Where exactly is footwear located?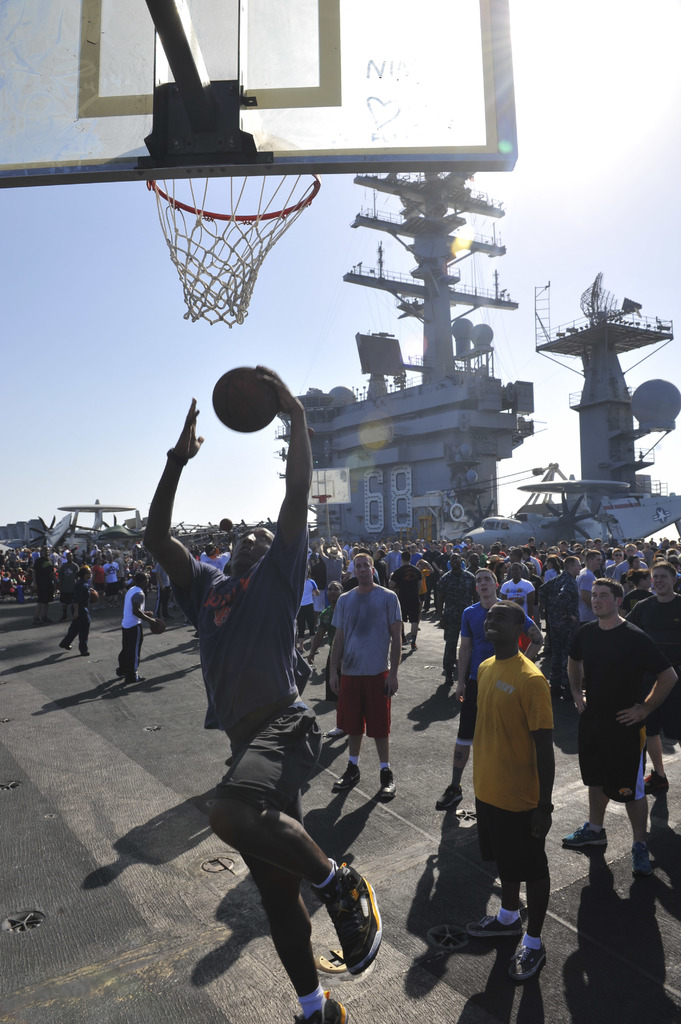
Its bounding box is l=469, t=912, r=524, b=937.
